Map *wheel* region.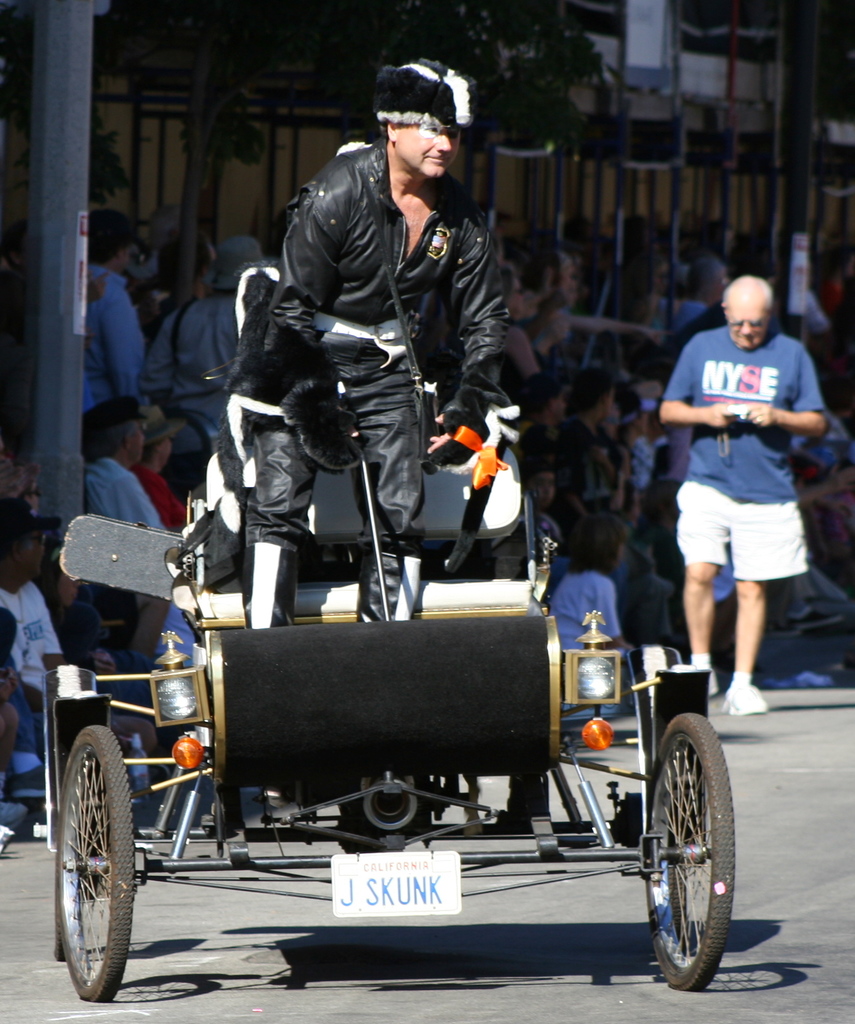
Mapped to bbox(656, 709, 748, 986).
